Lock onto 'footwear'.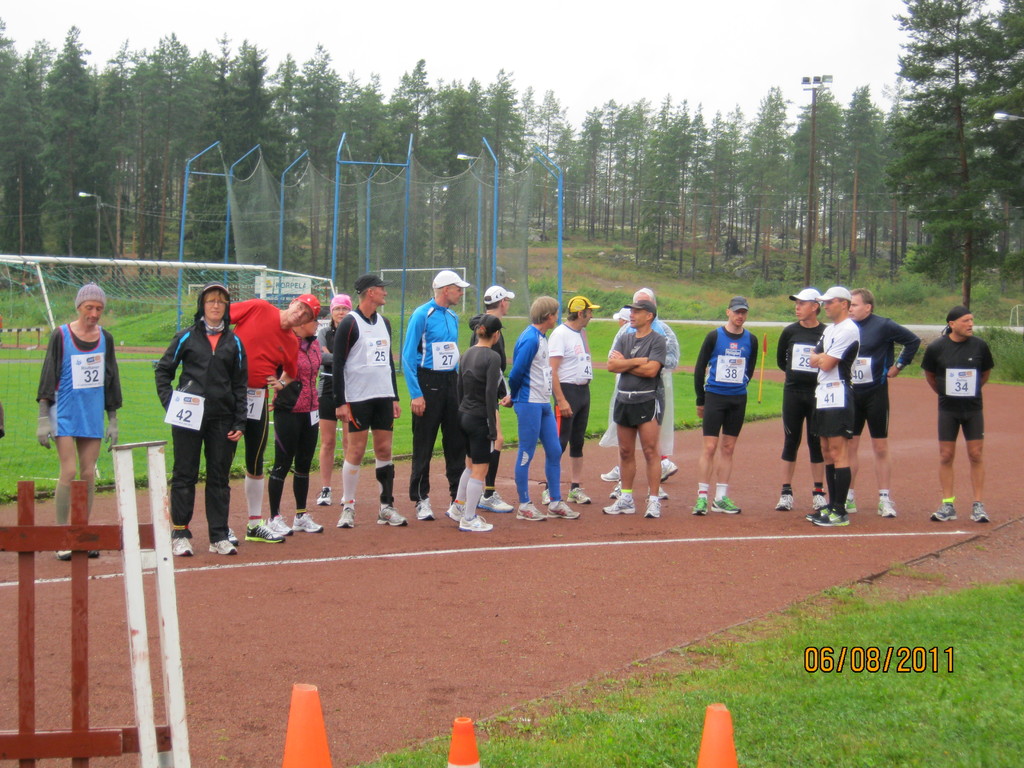
Locked: (x1=877, y1=498, x2=903, y2=519).
